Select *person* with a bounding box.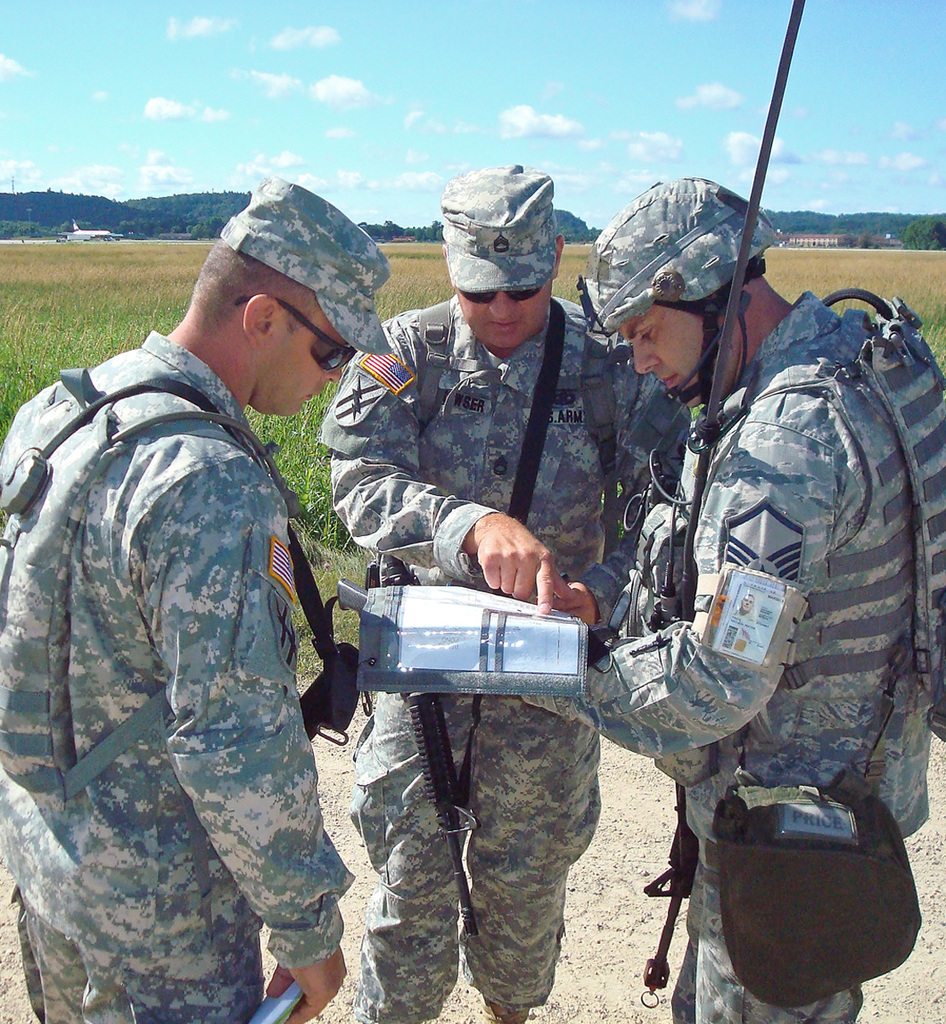
pyautogui.locateOnScreen(319, 160, 696, 1023).
